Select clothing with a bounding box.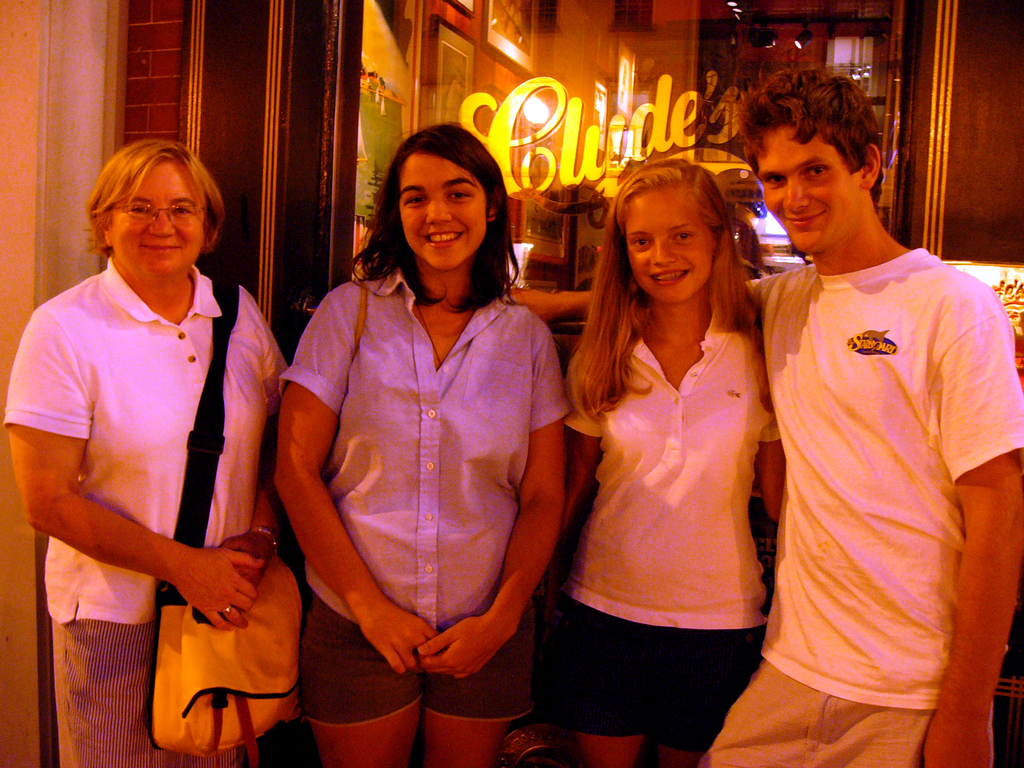
box(753, 185, 998, 752).
